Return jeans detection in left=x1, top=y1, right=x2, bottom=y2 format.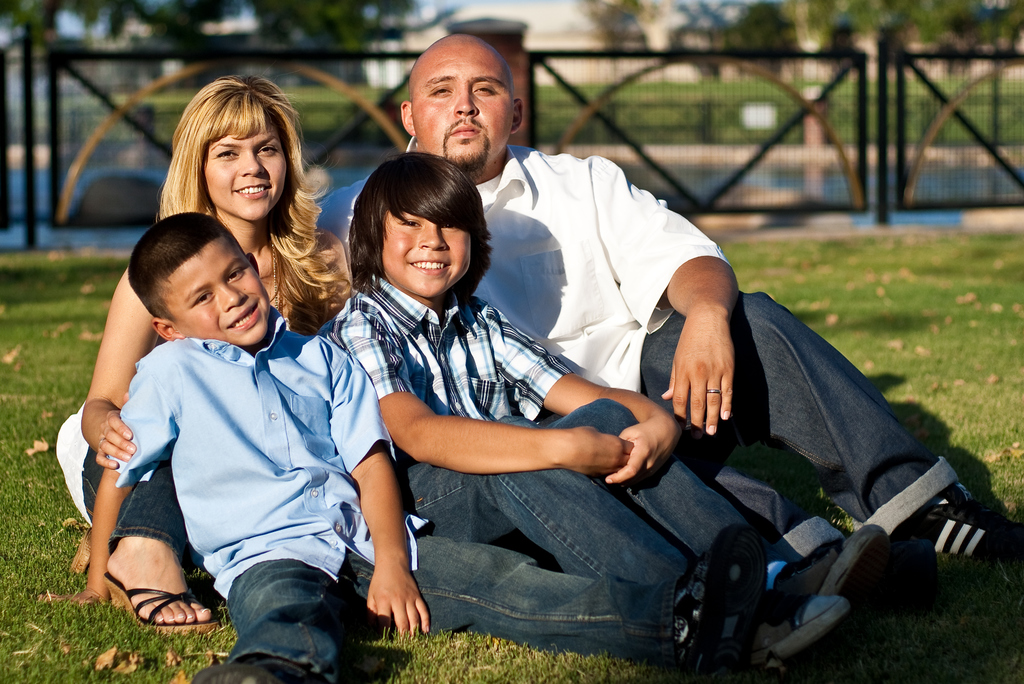
left=84, top=444, right=186, bottom=567.
